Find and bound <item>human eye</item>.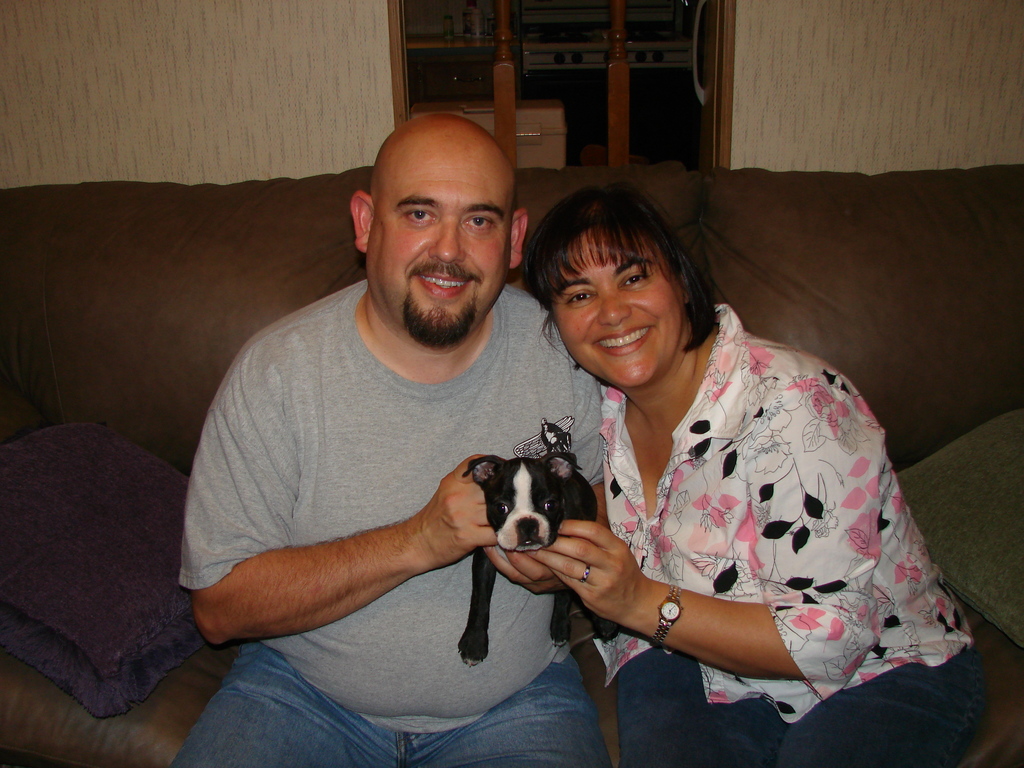
Bound: <bbox>618, 269, 650, 289</bbox>.
